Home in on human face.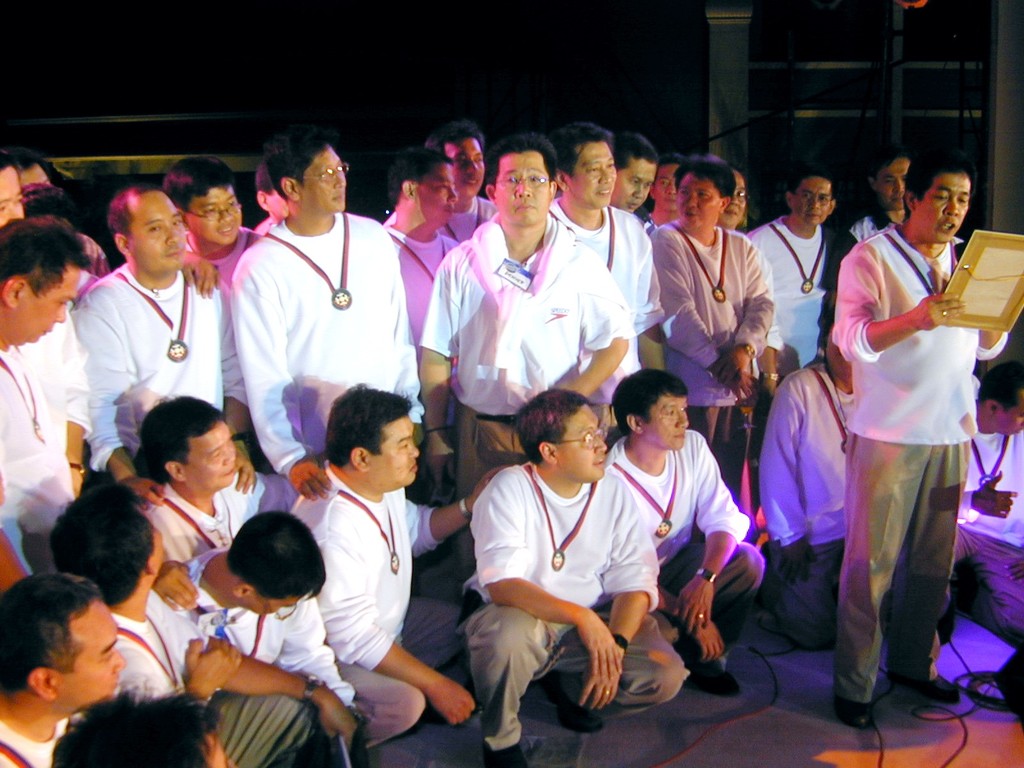
Homed in at [178,422,236,490].
